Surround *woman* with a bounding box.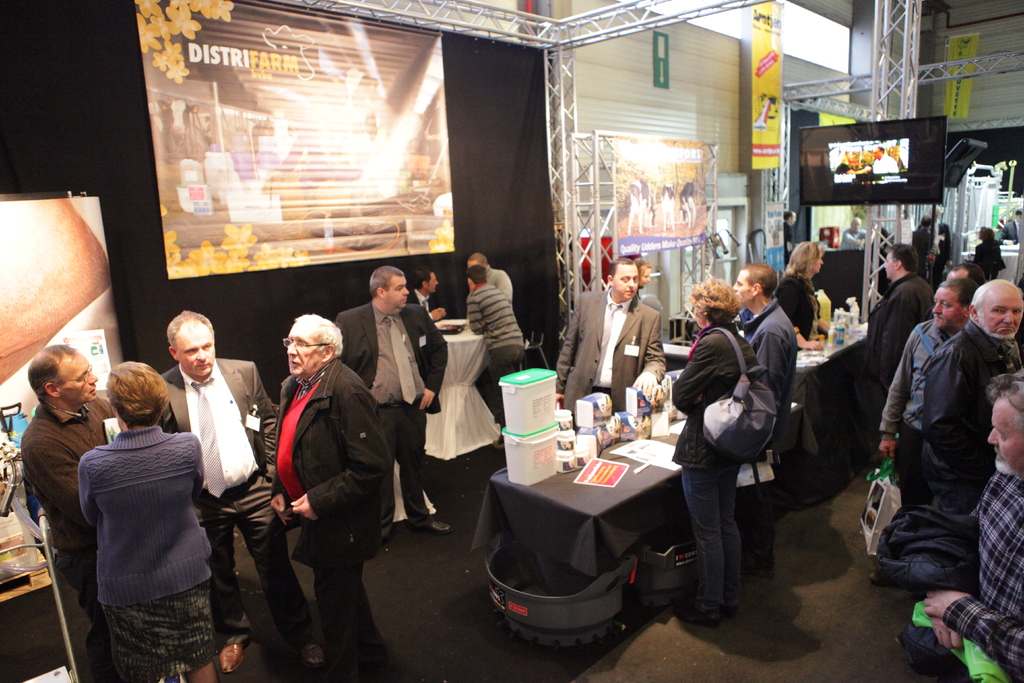
[773,236,836,358].
